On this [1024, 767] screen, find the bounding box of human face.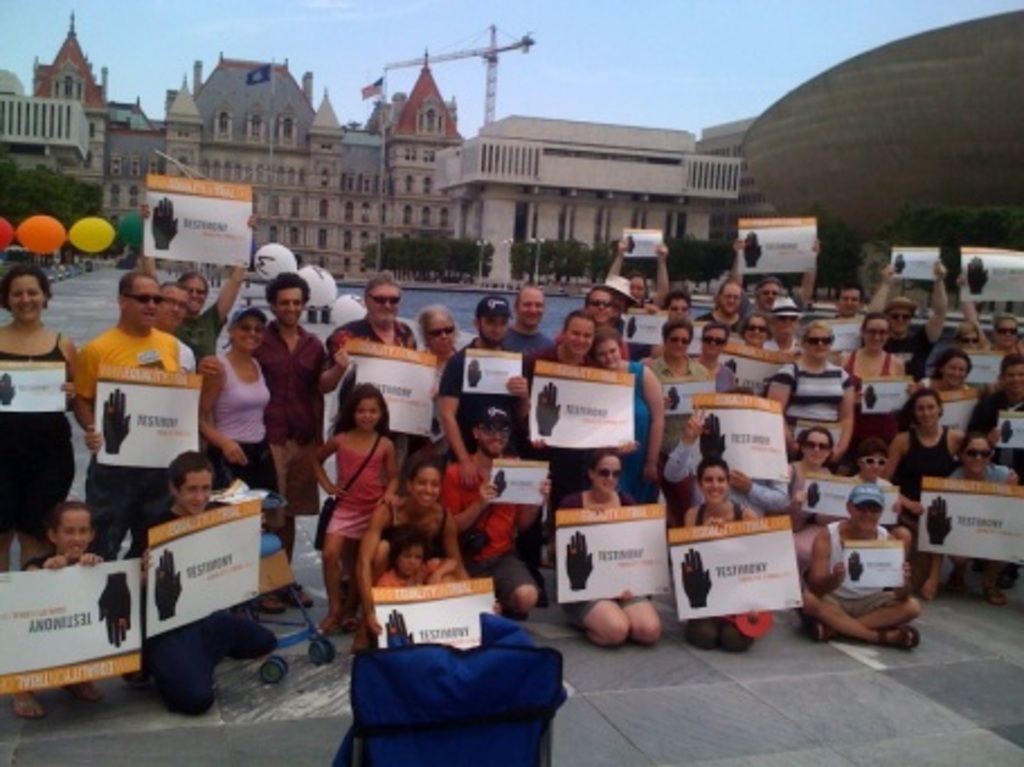
Bounding box: Rect(837, 286, 860, 319).
